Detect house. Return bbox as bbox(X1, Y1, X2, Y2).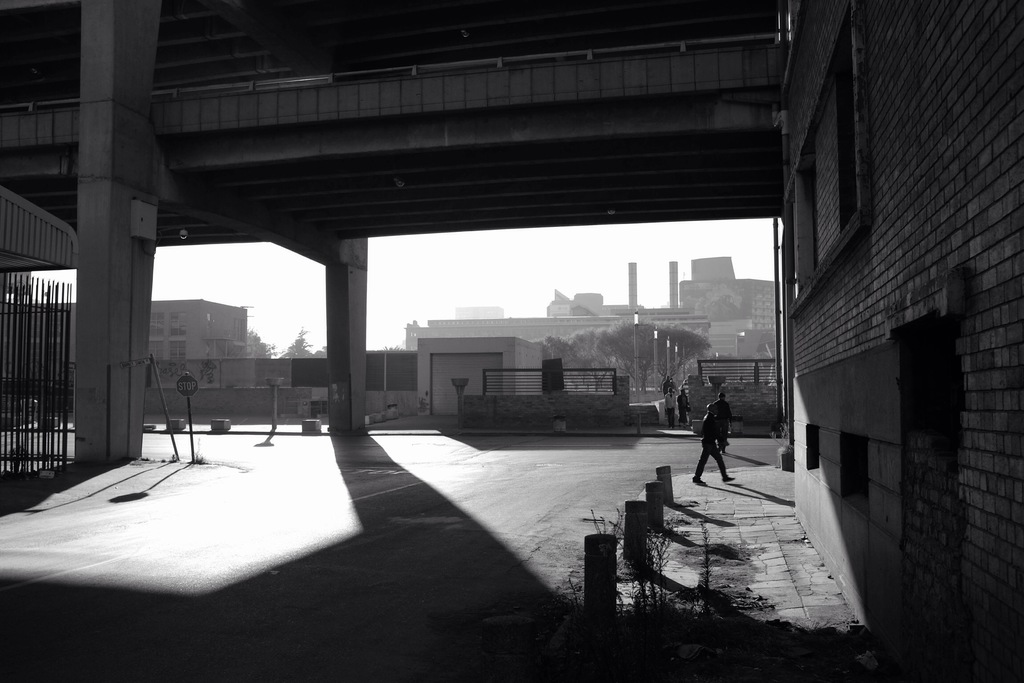
bbox(755, 0, 1003, 641).
